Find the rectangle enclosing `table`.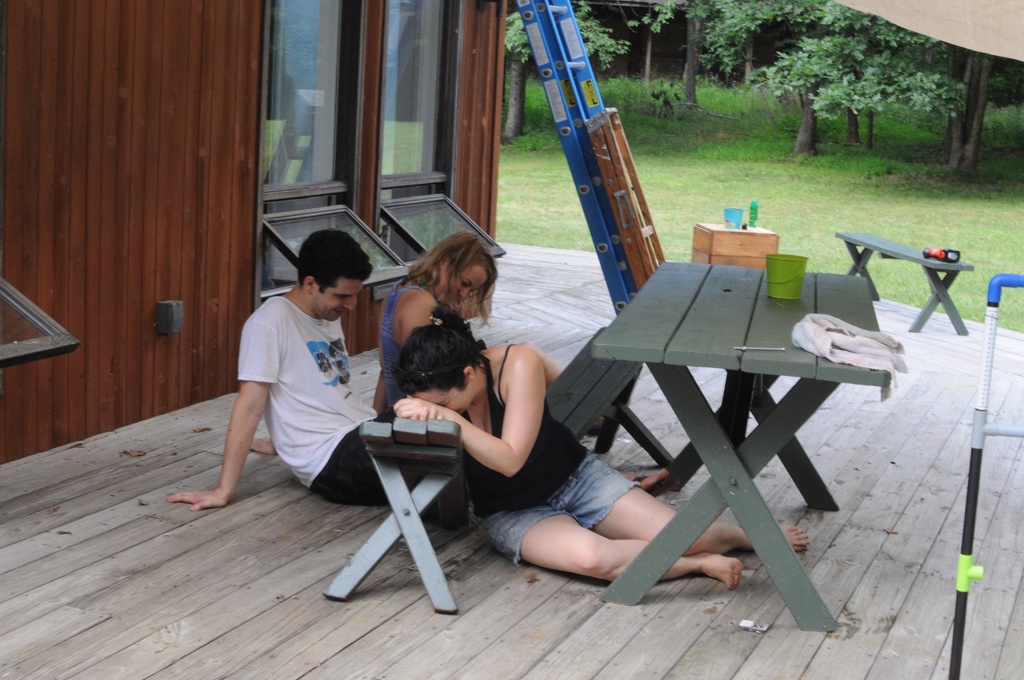
x1=322 y1=320 x2=644 y2=616.
